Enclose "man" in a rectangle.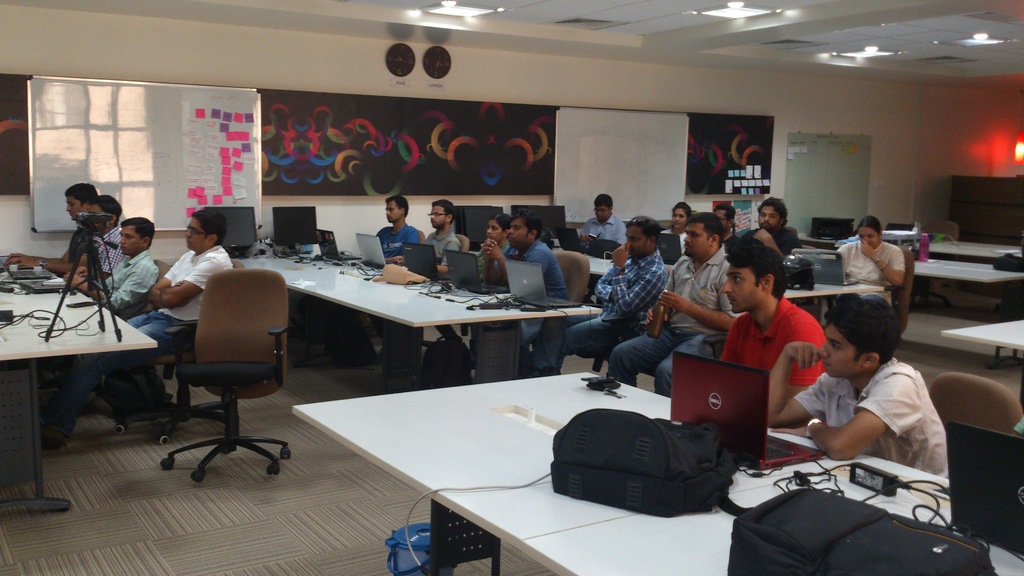
[x1=423, y1=200, x2=460, y2=271].
